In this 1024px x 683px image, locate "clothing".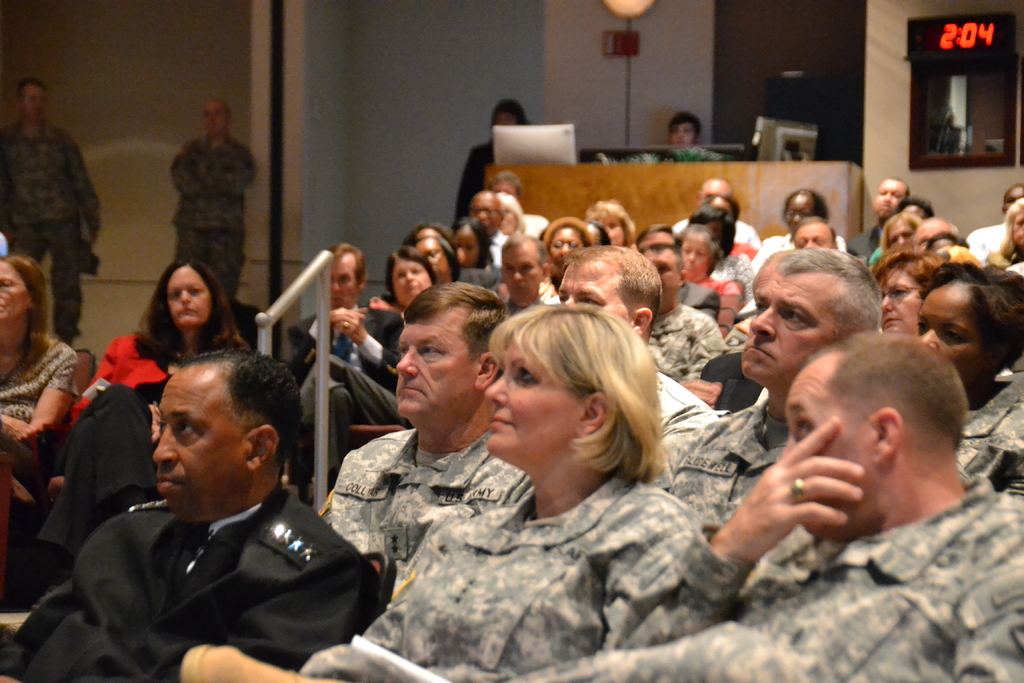
Bounding box: [49,394,385,682].
